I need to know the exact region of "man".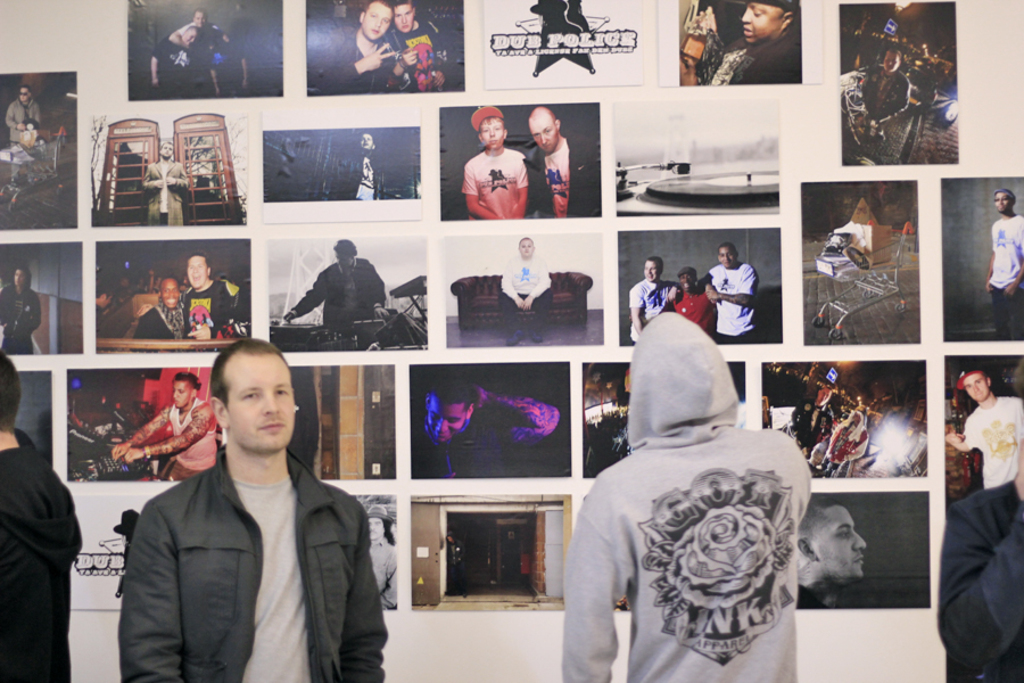
Region: 931 443 1023 682.
